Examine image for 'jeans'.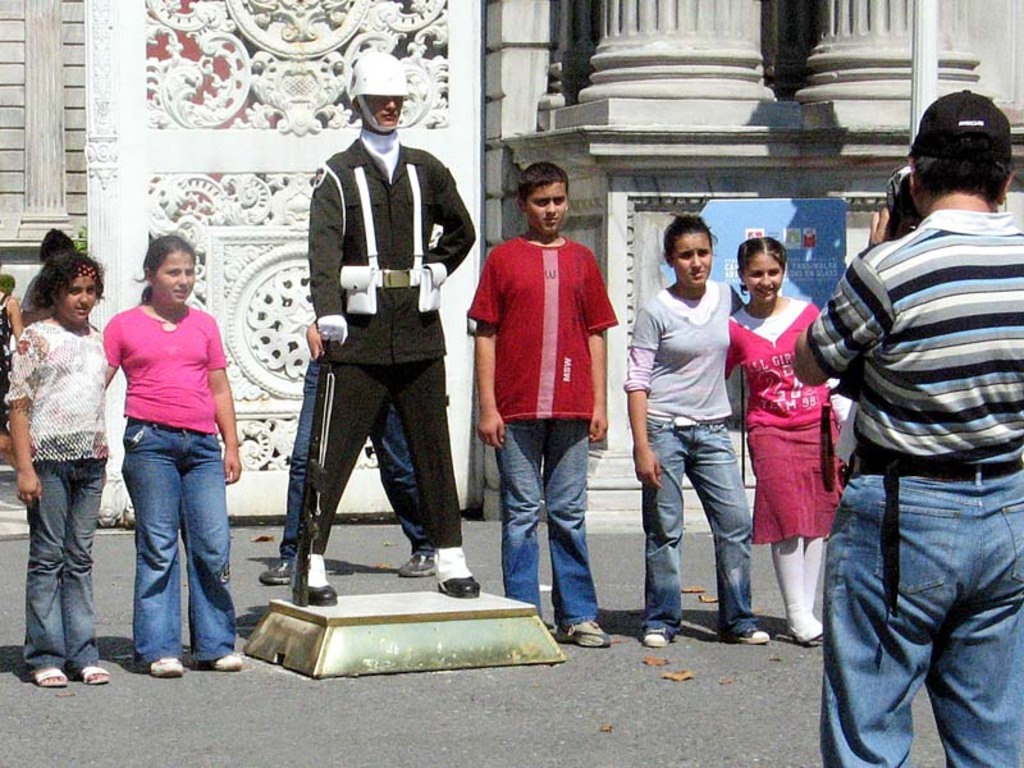
Examination result: Rect(23, 460, 104, 667).
